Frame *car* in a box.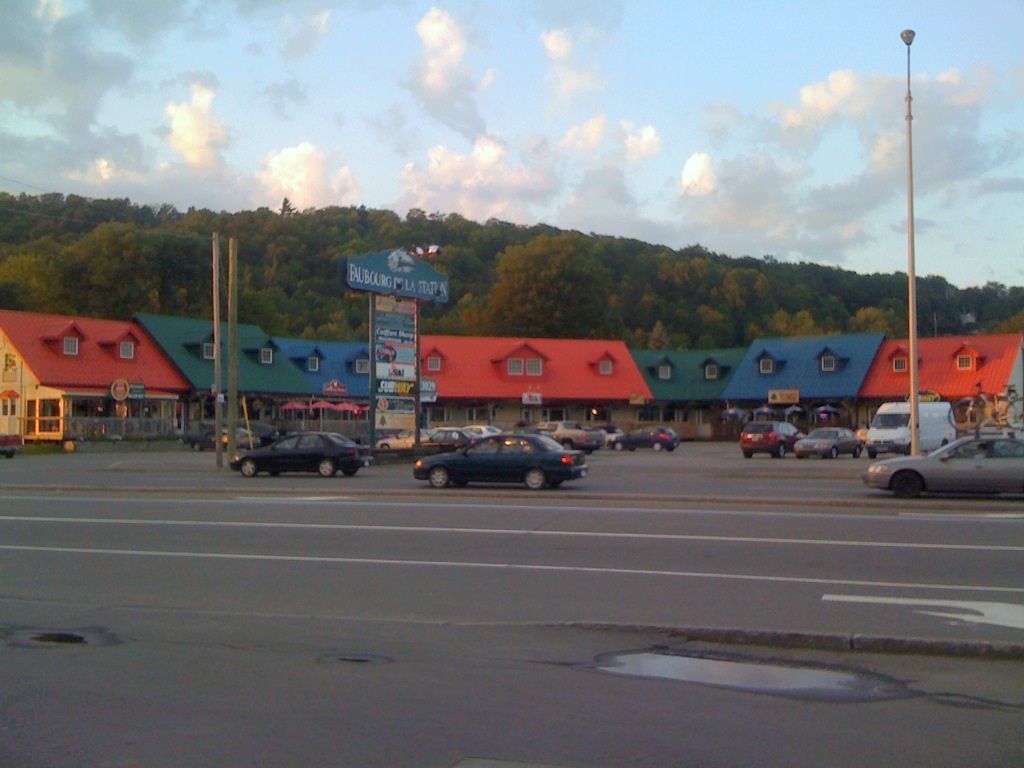
x1=864, y1=432, x2=1023, y2=495.
